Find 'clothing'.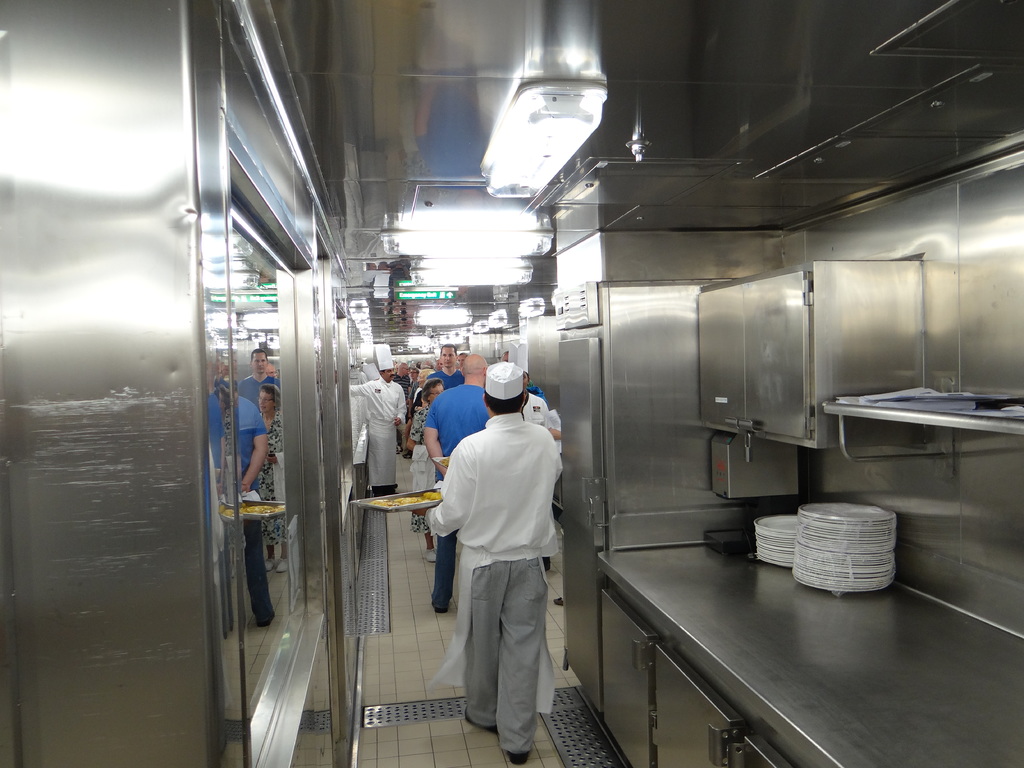
(left=395, top=378, right=416, bottom=430).
